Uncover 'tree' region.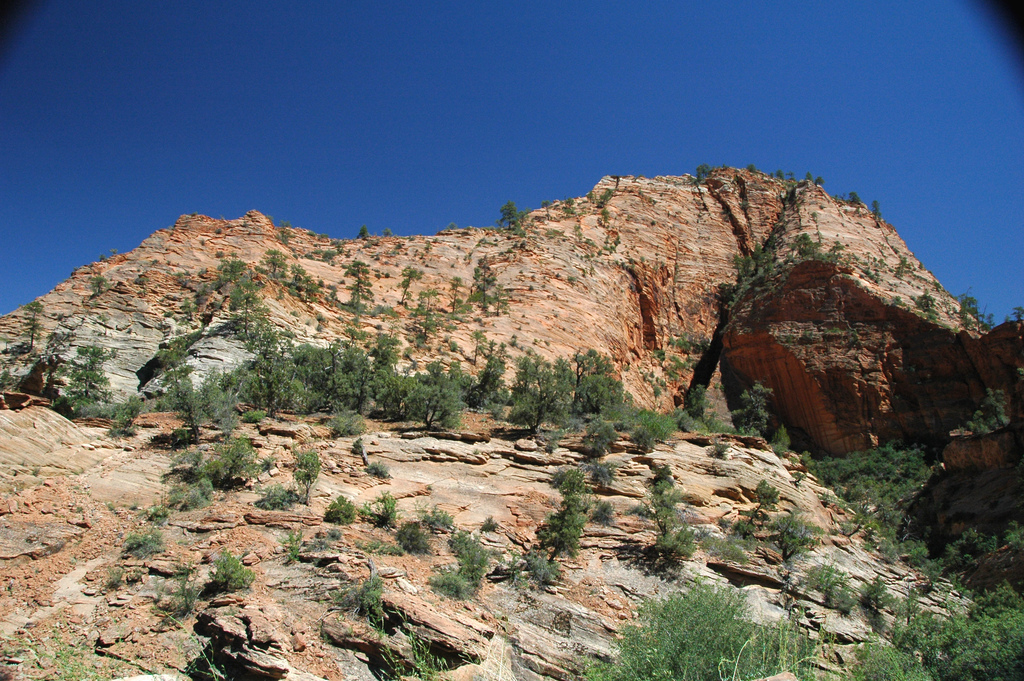
Uncovered: [835,603,1023,680].
